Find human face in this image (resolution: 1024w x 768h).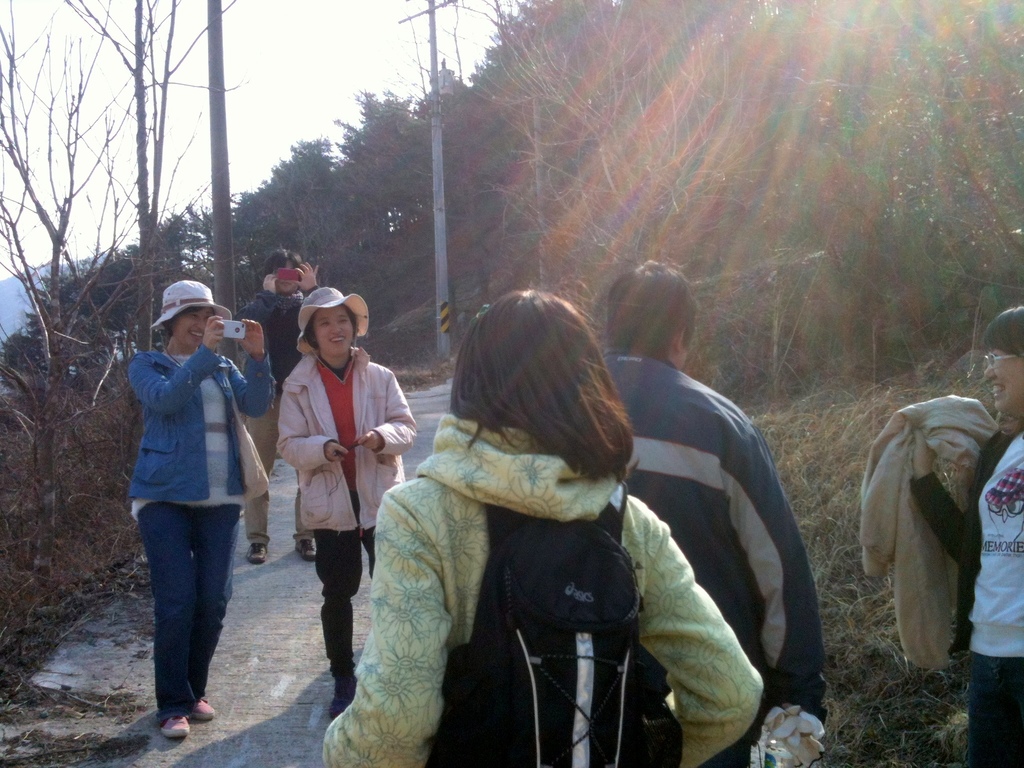
314:307:356:360.
